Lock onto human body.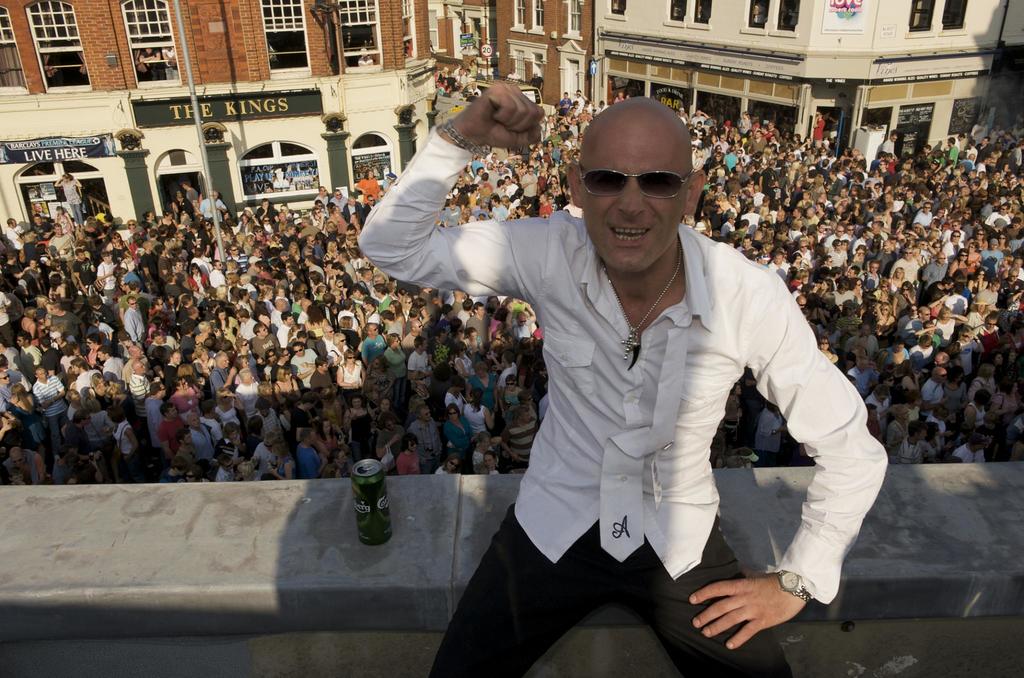
Locked: 795, 162, 808, 173.
